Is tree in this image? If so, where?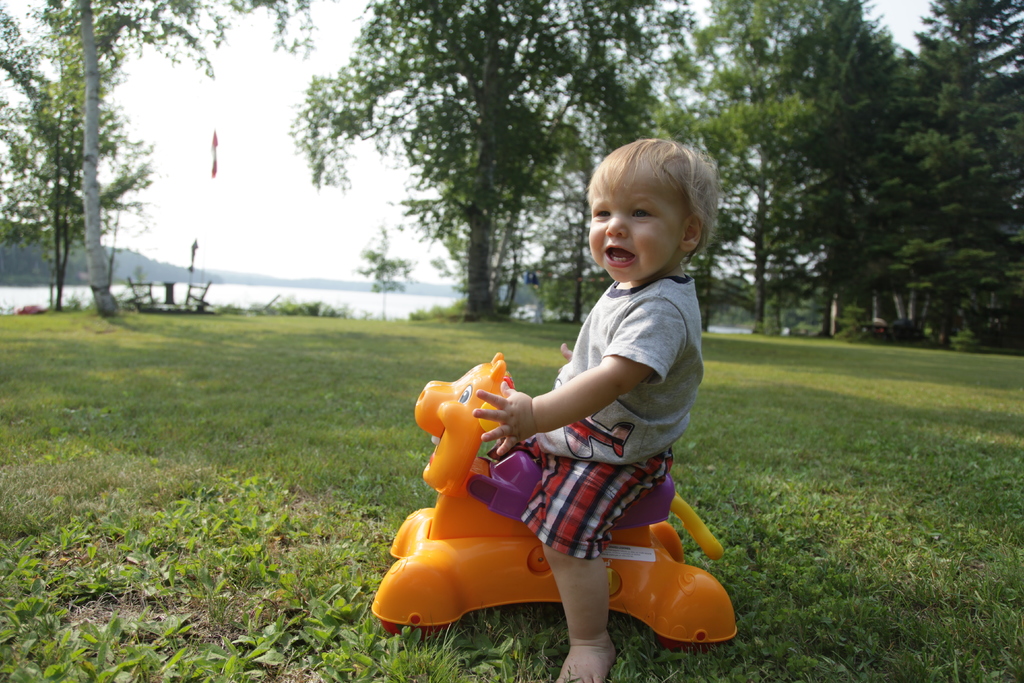
Yes, at bbox=(0, 0, 157, 311).
